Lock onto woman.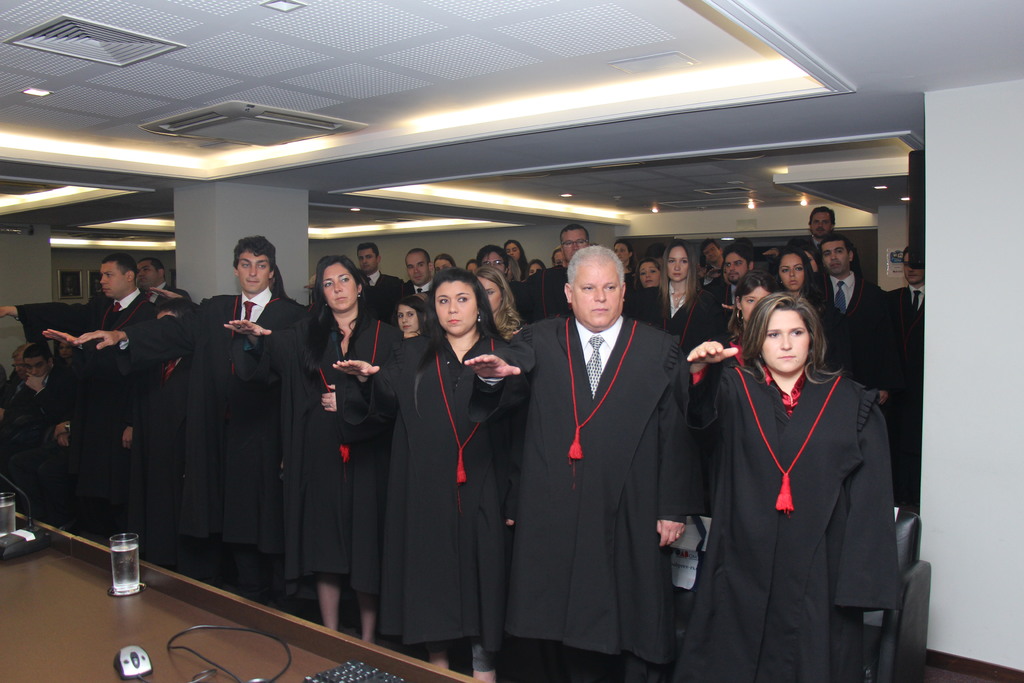
Locked: [627, 257, 662, 323].
